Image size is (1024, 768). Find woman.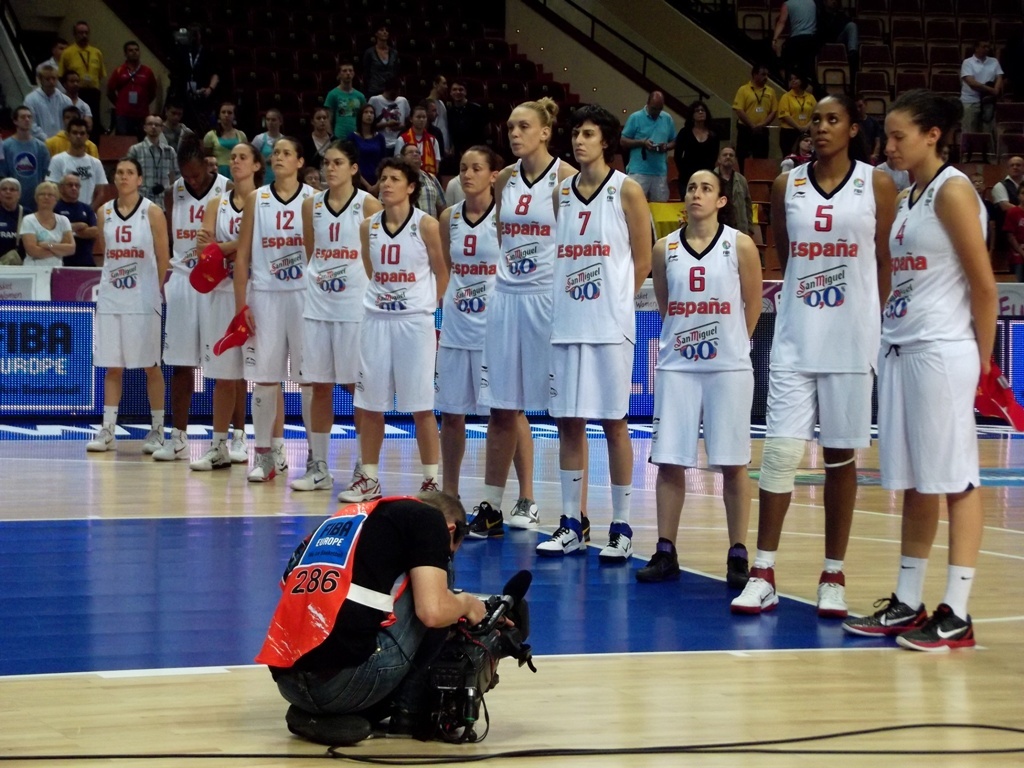
rect(670, 99, 735, 186).
